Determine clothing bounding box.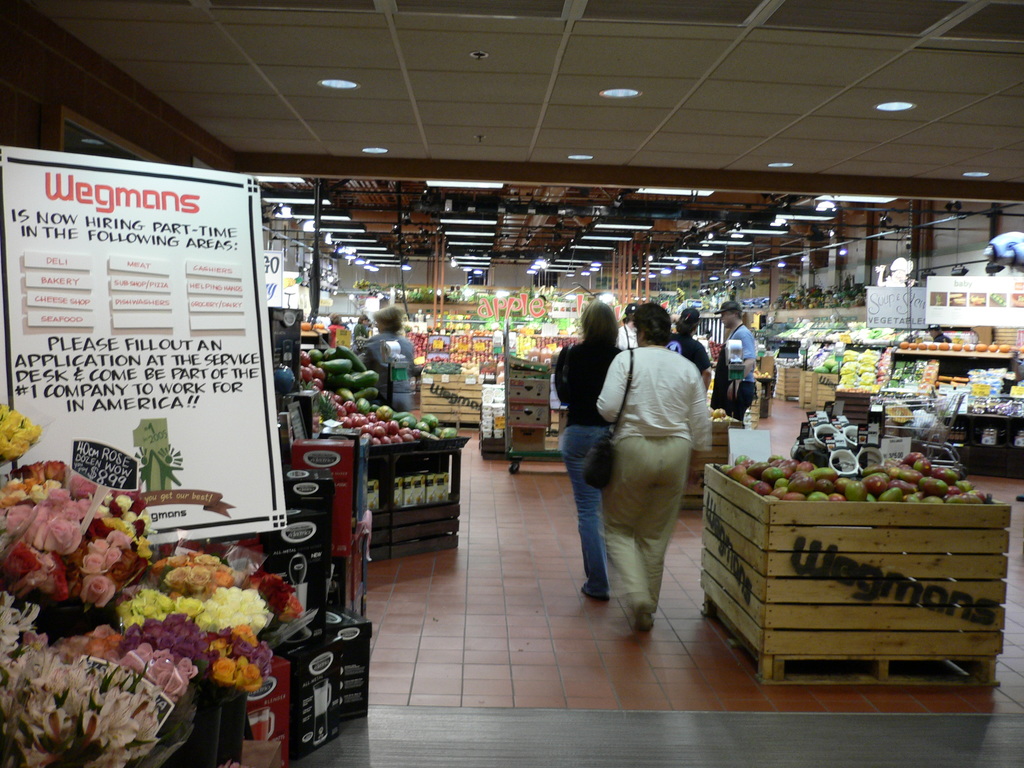
Determined: 668/328/710/379.
